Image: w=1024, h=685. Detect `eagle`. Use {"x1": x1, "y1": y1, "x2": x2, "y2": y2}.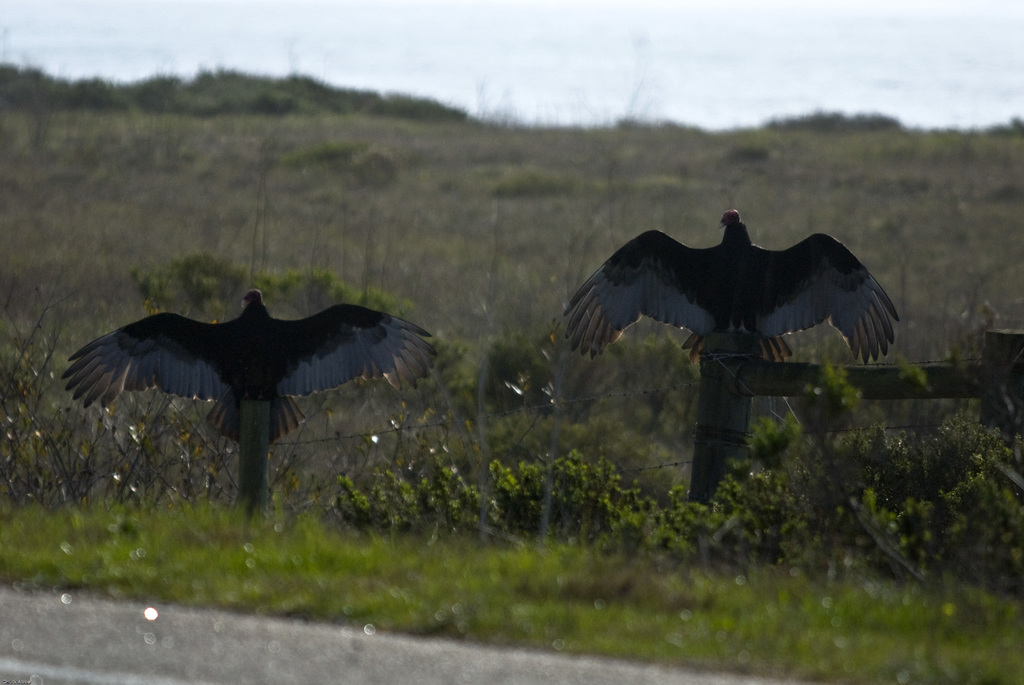
{"x1": 550, "y1": 209, "x2": 909, "y2": 369}.
